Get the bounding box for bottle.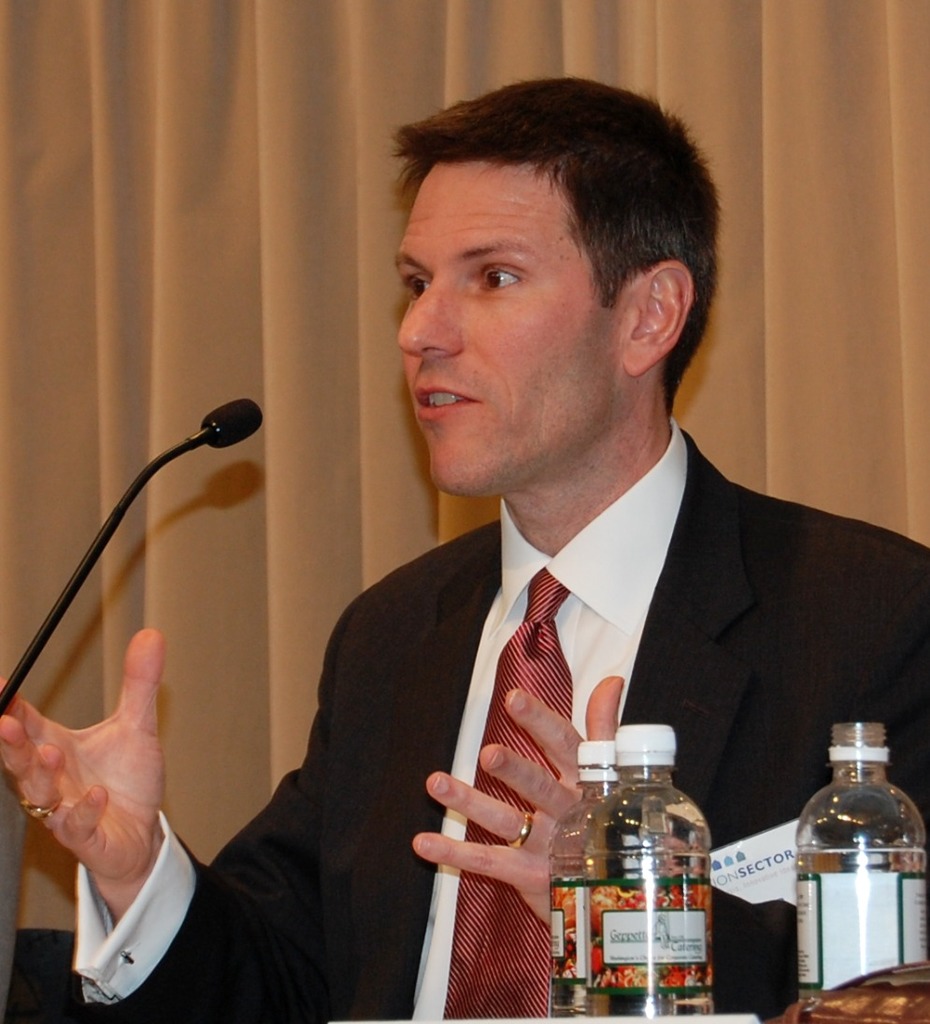
x1=550 y1=744 x2=622 y2=1023.
